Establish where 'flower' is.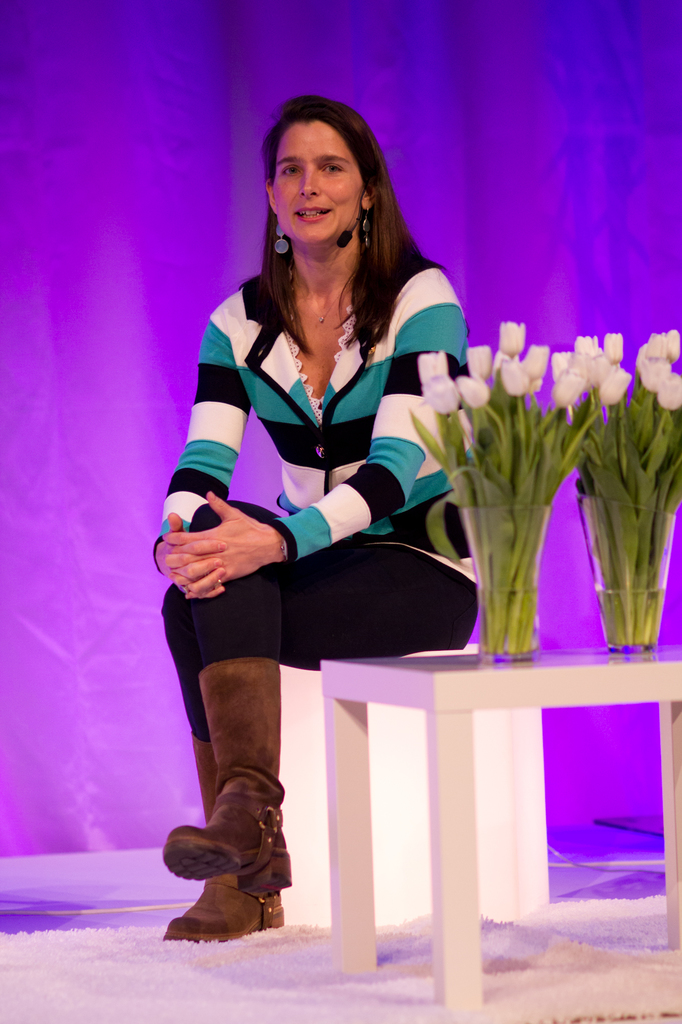
Established at bbox=[638, 359, 664, 394].
